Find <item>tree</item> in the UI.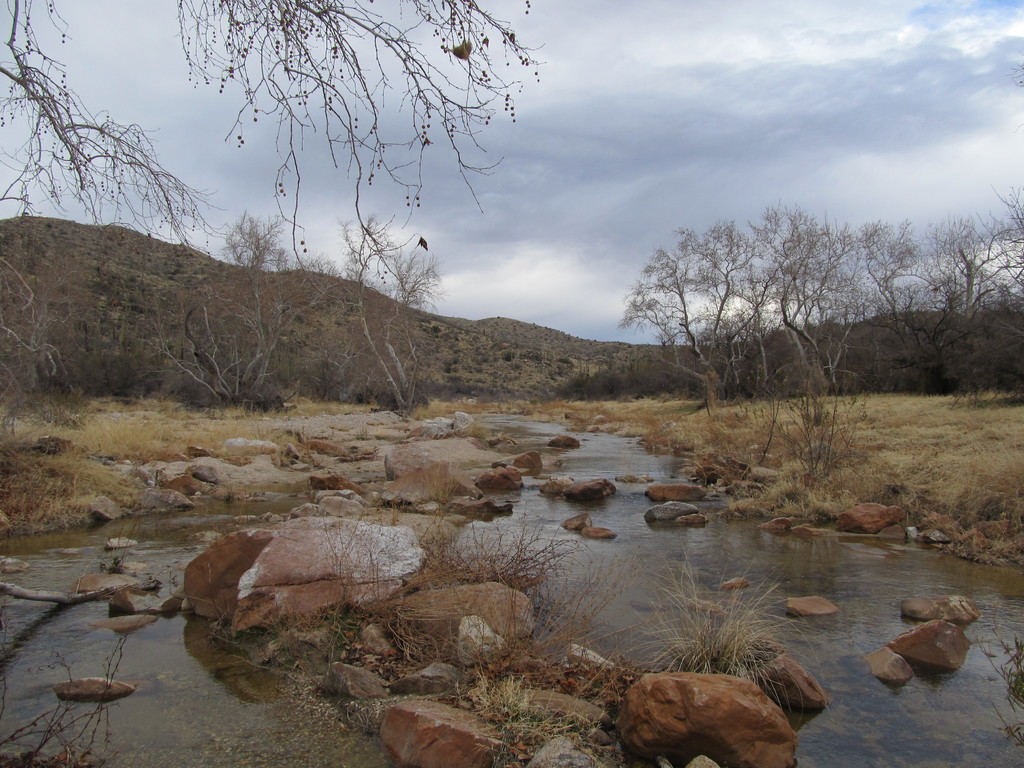
UI element at [x1=0, y1=0, x2=535, y2=250].
